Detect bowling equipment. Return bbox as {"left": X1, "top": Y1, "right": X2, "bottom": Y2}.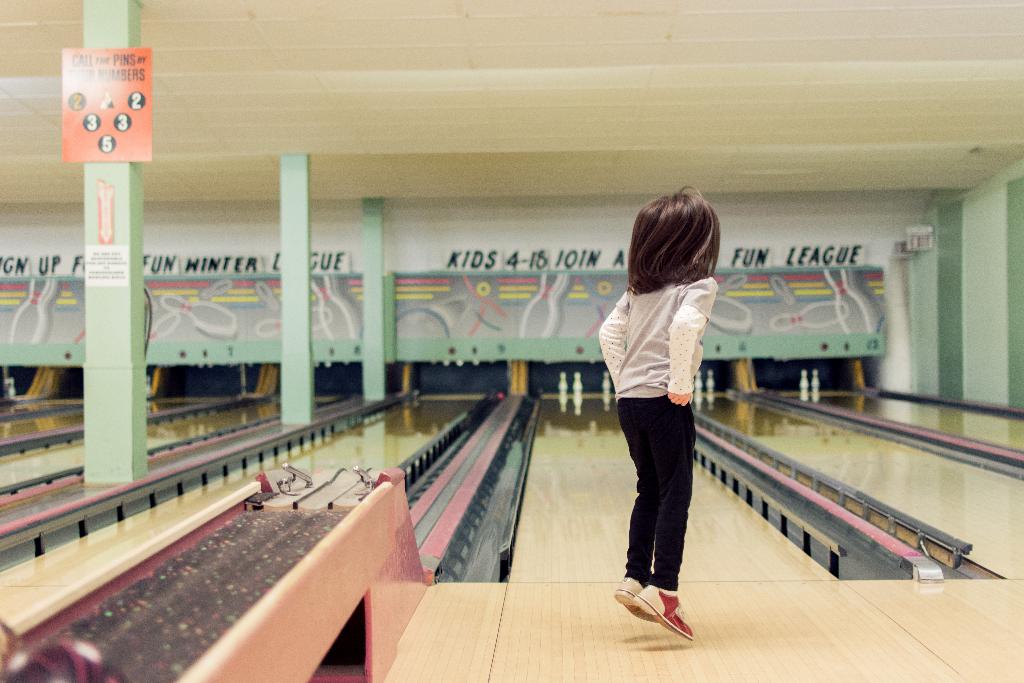
{"left": 768, "top": 270, "right": 799, "bottom": 302}.
